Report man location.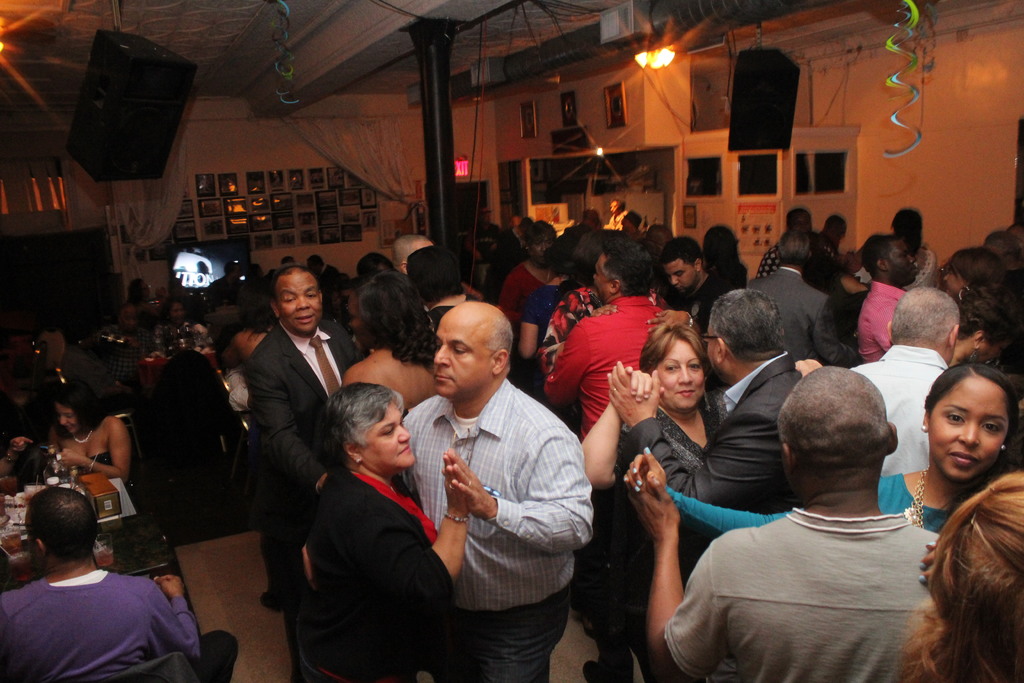
Report: [660, 232, 721, 331].
